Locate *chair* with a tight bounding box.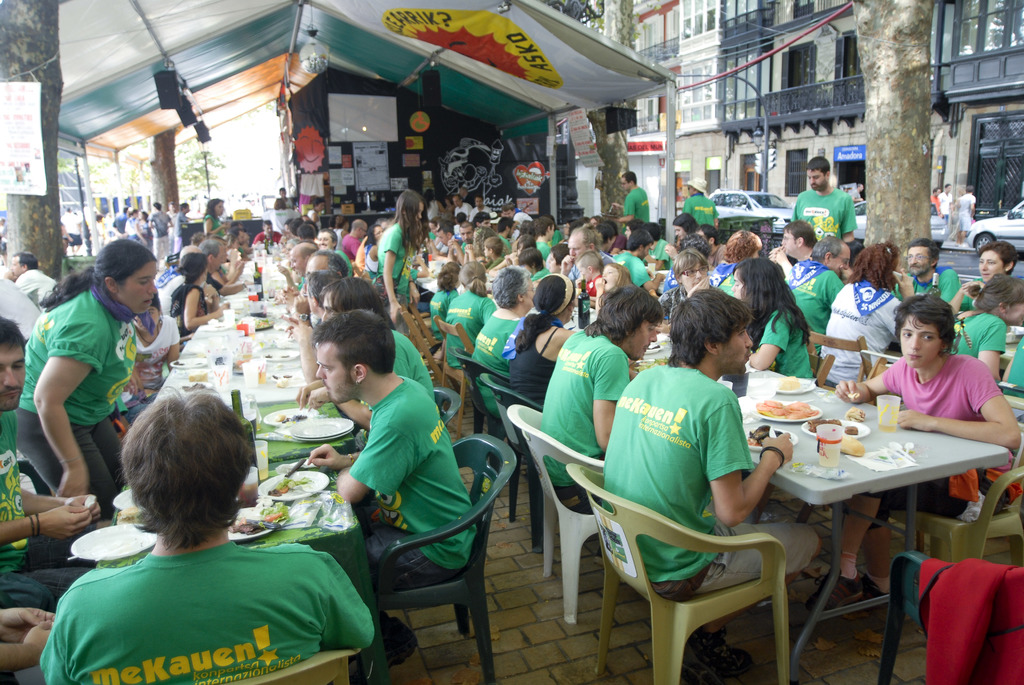
{"left": 339, "top": 448, "right": 502, "bottom": 680}.
